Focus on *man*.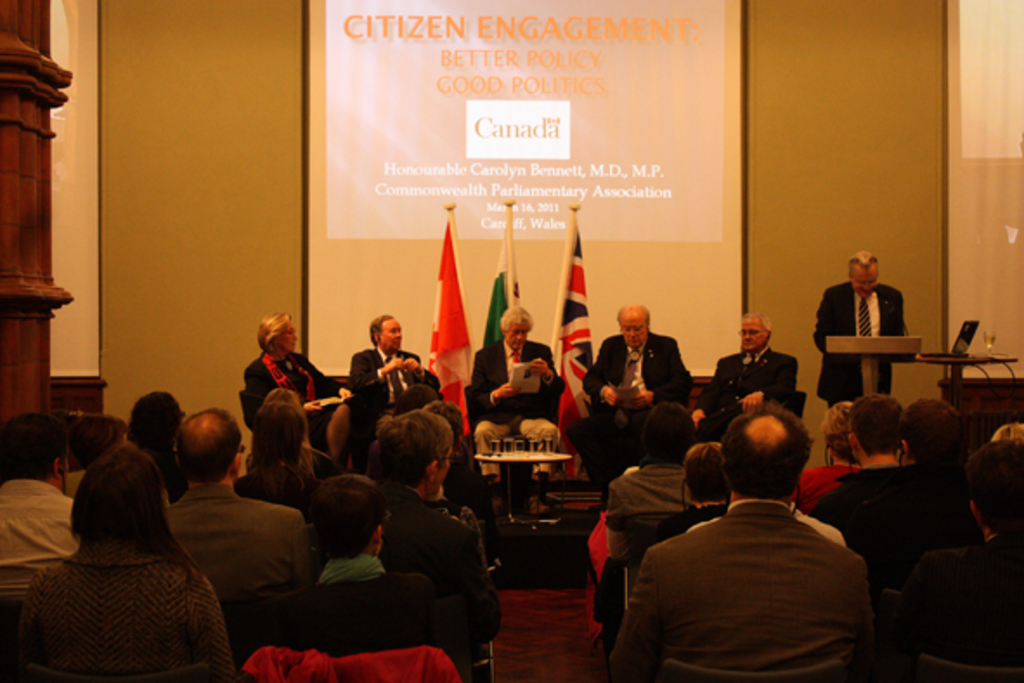
Focused at {"left": 170, "top": 404, "right": 308, "bottom": 673}.
